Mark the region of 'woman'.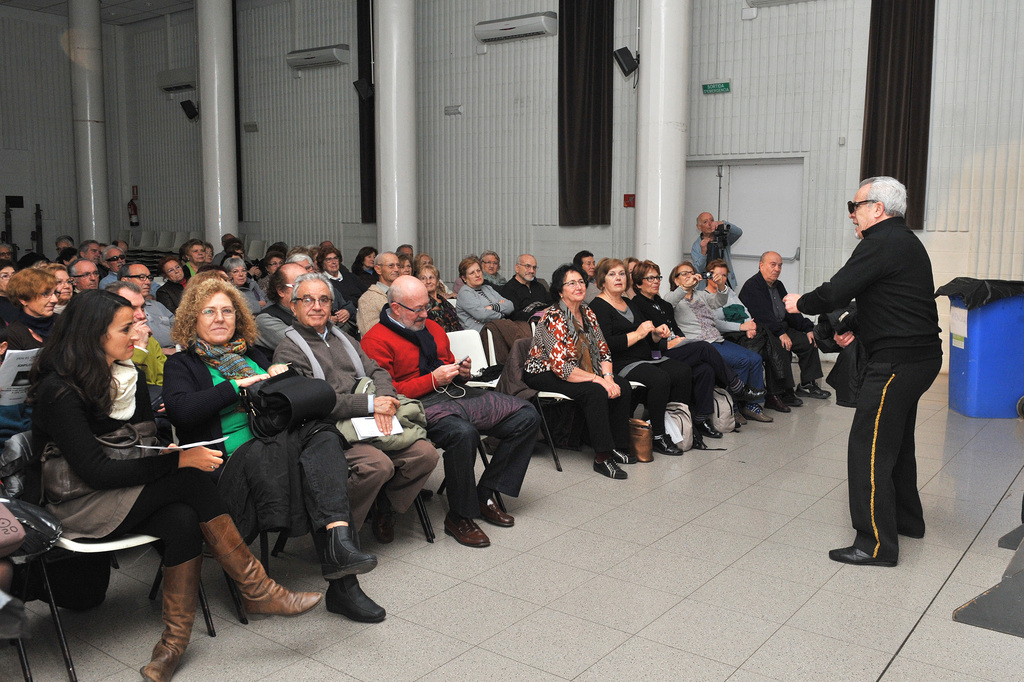
Region: (400,253,413,277).
